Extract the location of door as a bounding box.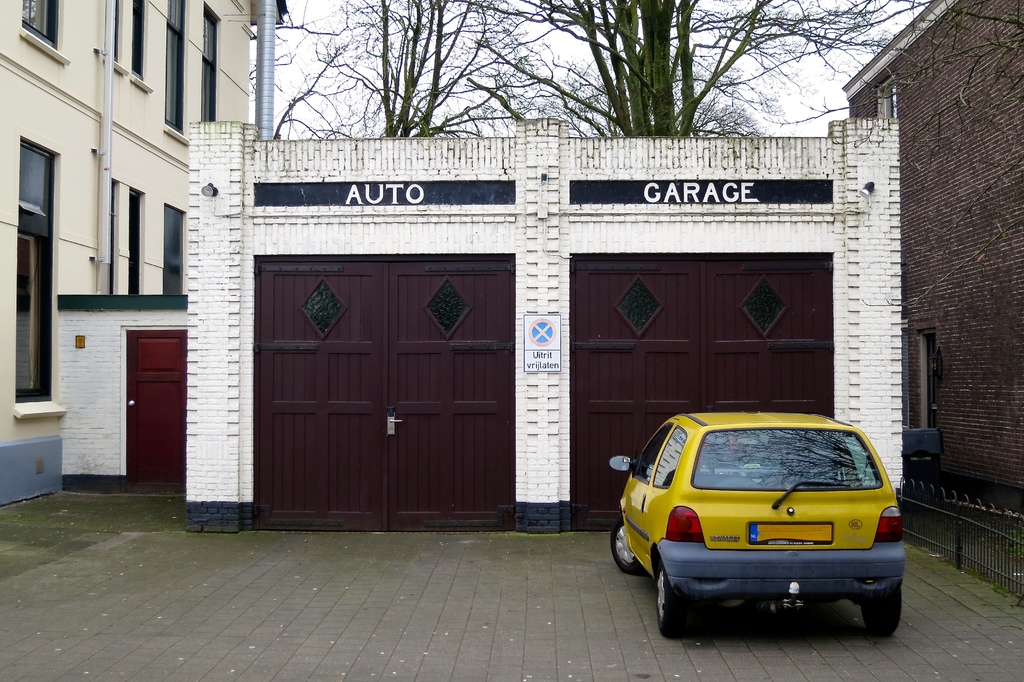
x1=128 y1=330 x2=180 y2=491.
